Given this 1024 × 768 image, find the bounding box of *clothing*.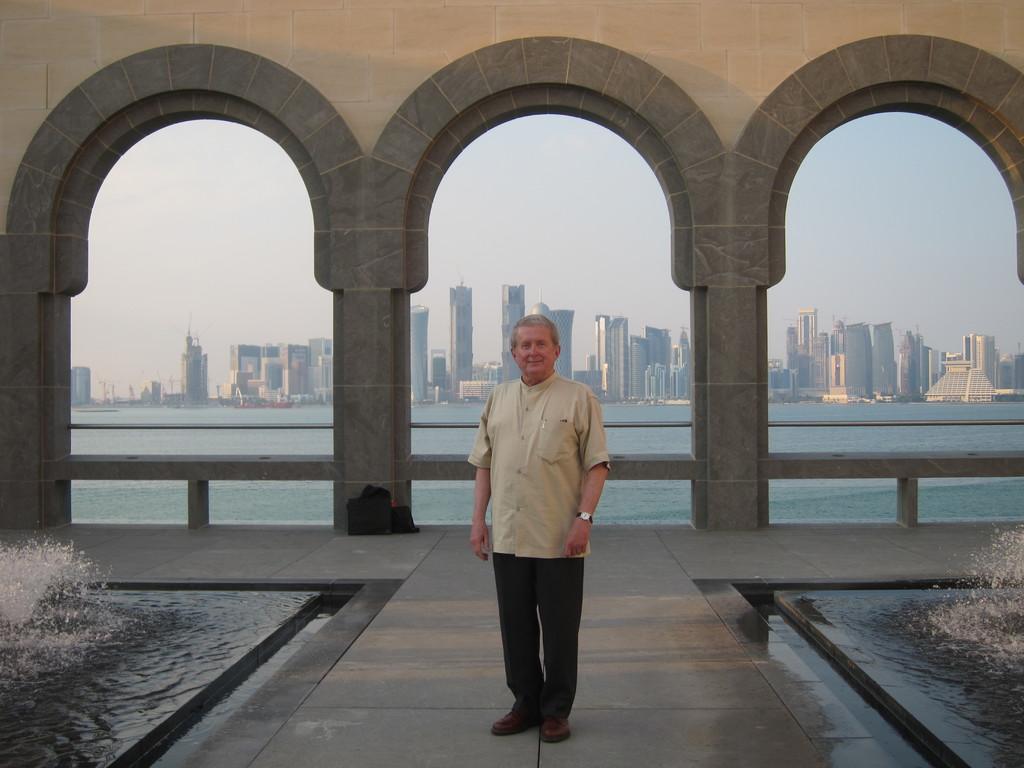
[471,340,607,703].
